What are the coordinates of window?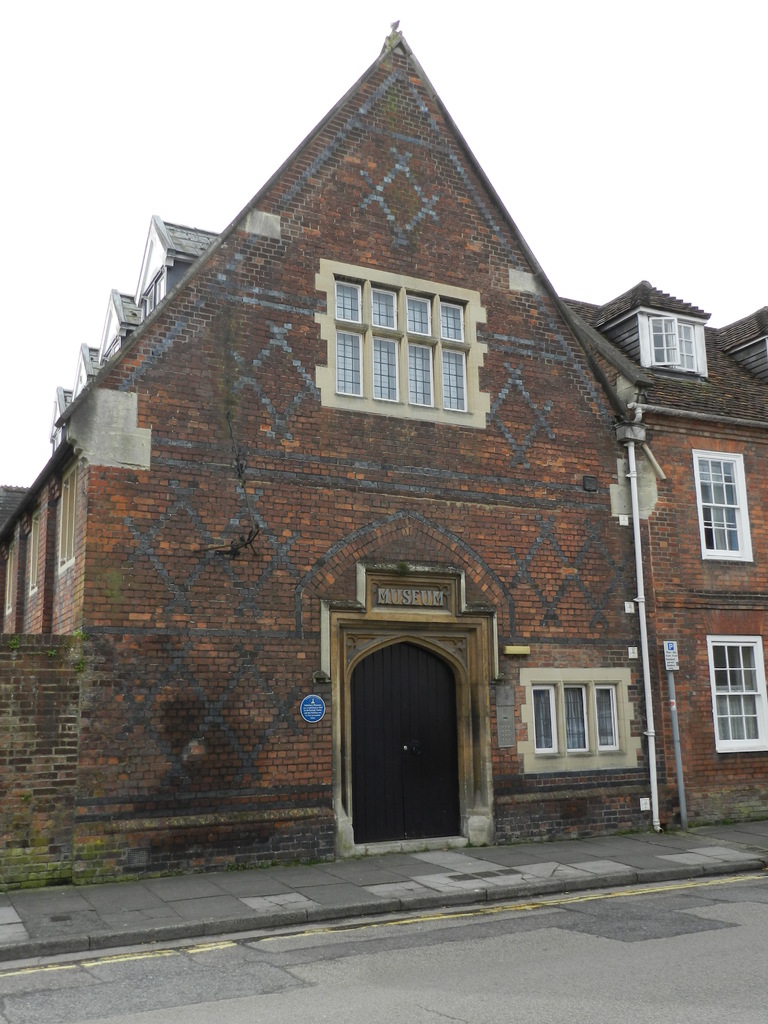
694,450,758,560.
